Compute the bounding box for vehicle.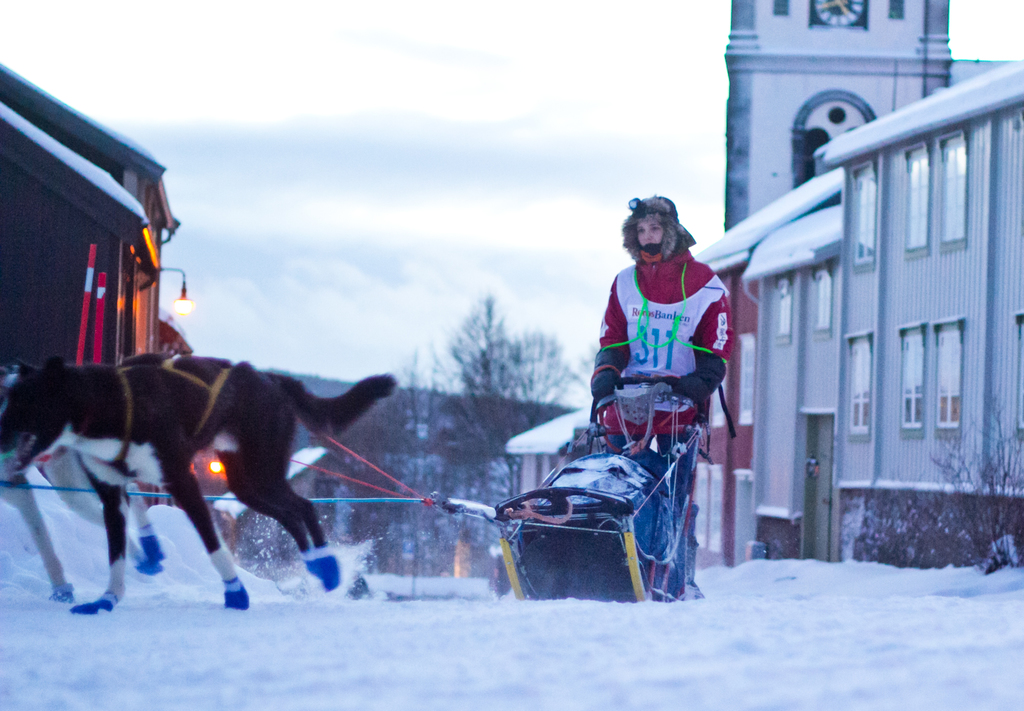
Rect(429, 350, 728, 597).
